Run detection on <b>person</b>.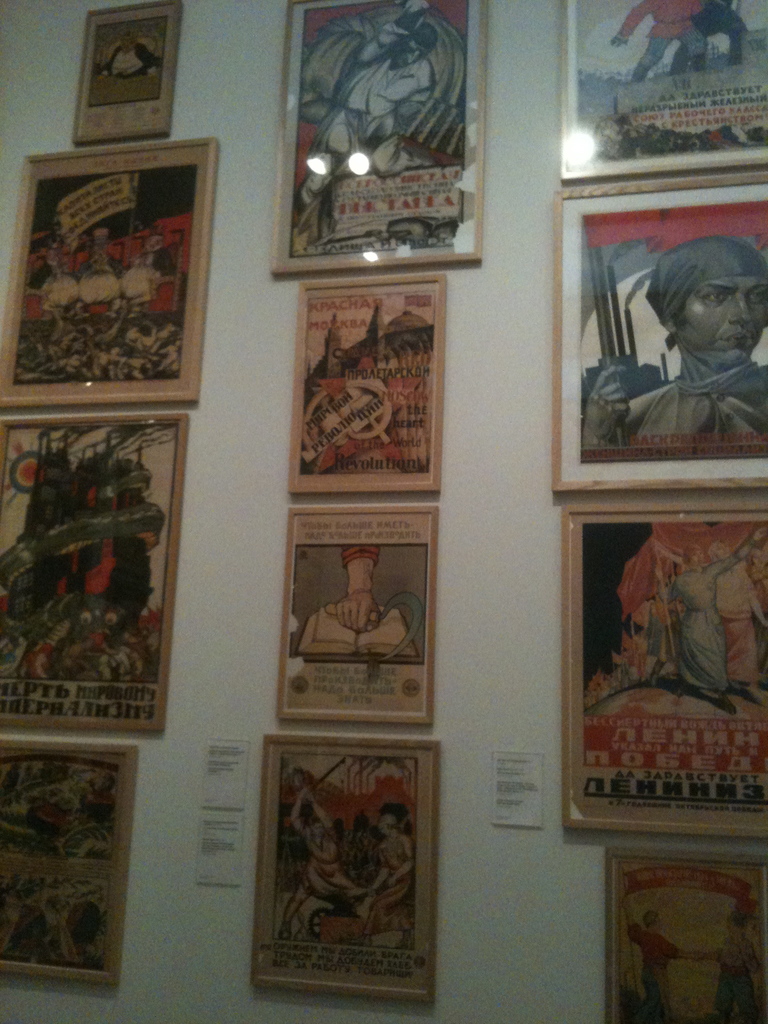
Result: Rect(611, 0, 707, 89).
